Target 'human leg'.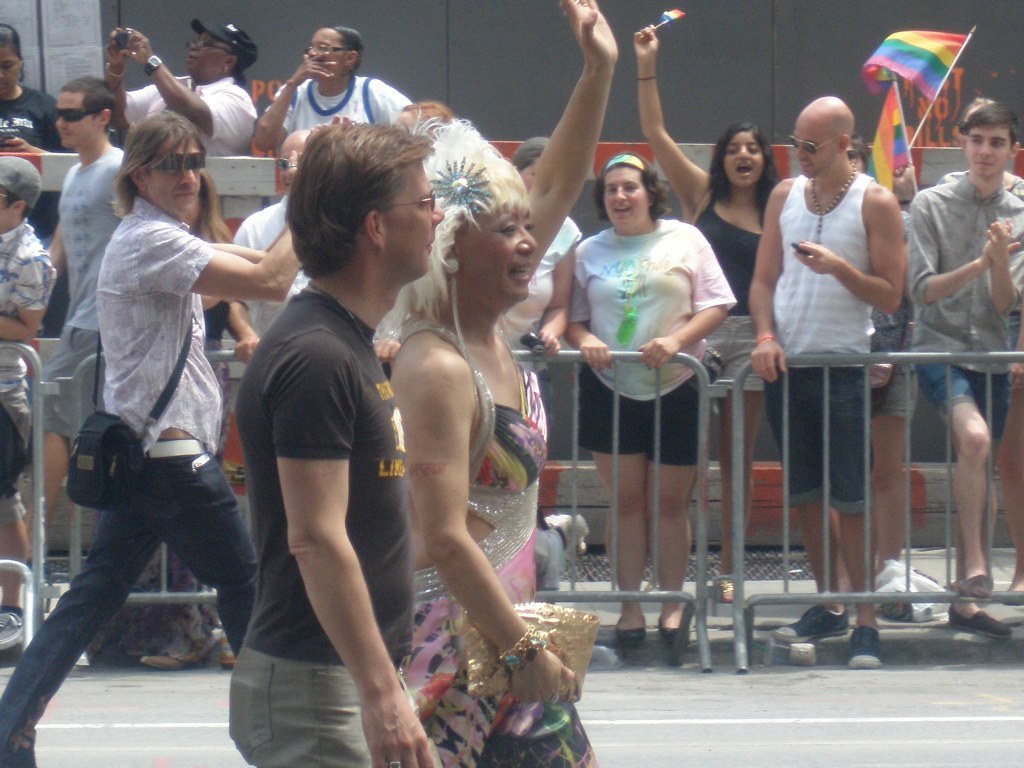
Target region: box=[877, 376, 908, 620].
